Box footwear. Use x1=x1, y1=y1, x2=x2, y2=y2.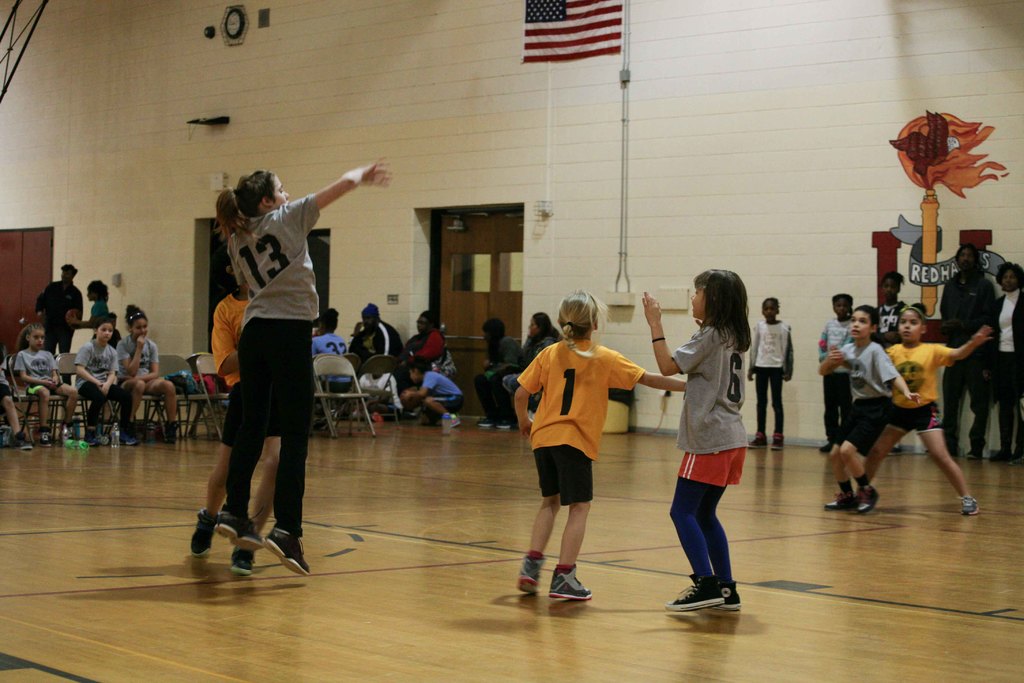
x1=495, y1=419, x2=511, y2=429.
